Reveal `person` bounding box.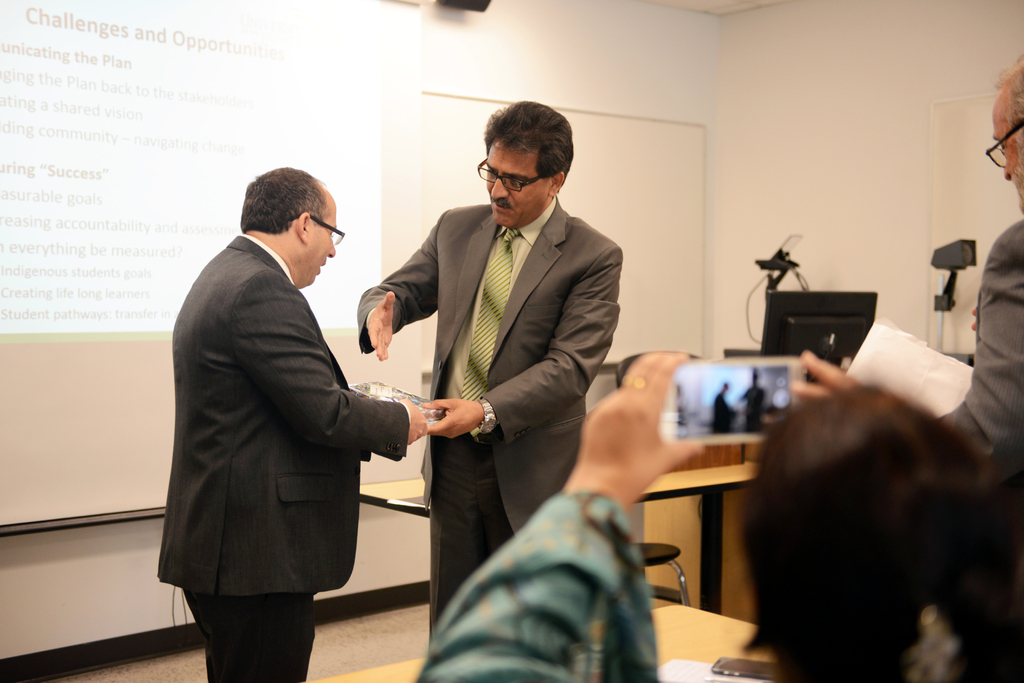
Revealed: 419, 353, 981, 682.
